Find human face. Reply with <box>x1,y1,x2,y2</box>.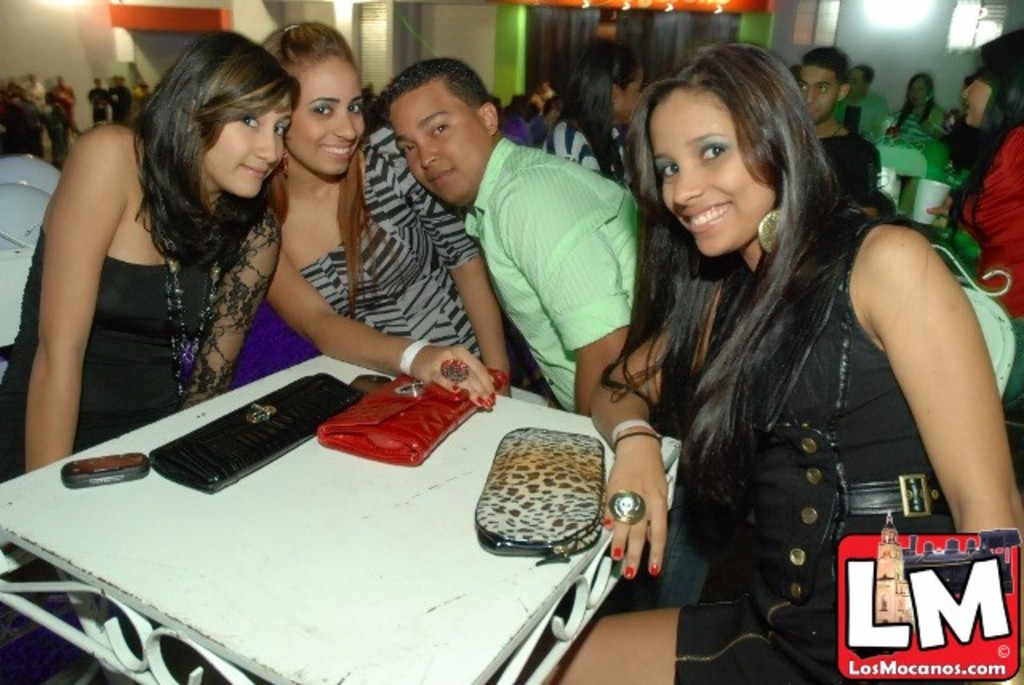
<box>800,59,850,114</box>.
